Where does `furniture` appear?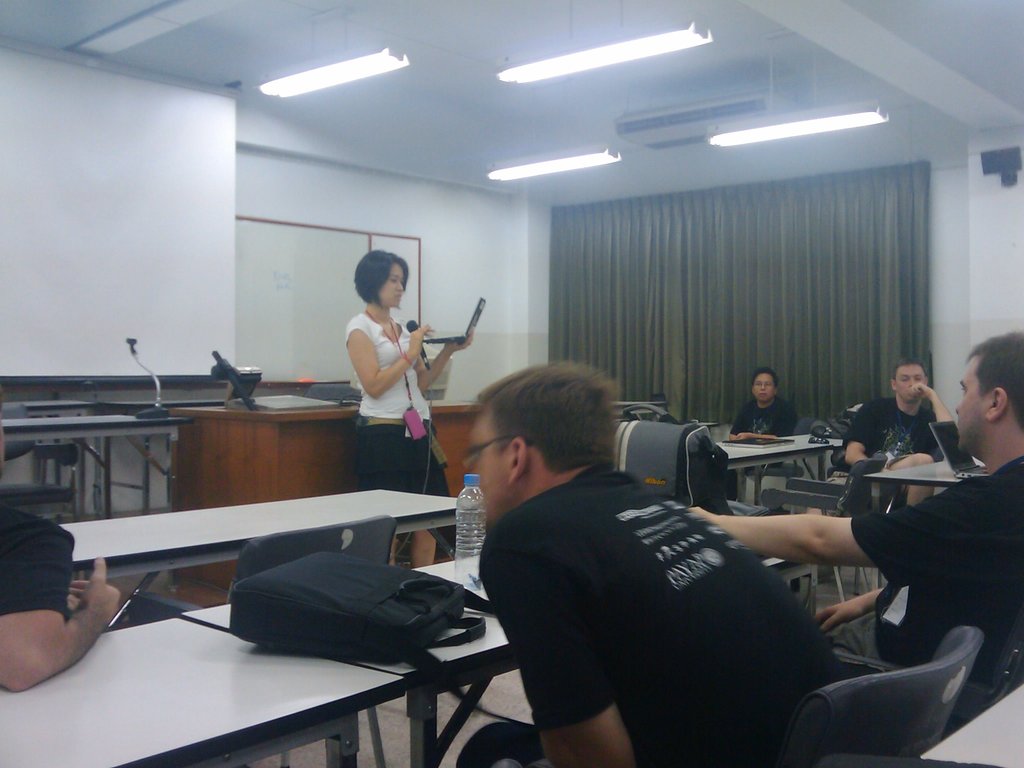
Appears at {"x1": 767, "y1": 617, "x2": 980, "y2": 767}.
